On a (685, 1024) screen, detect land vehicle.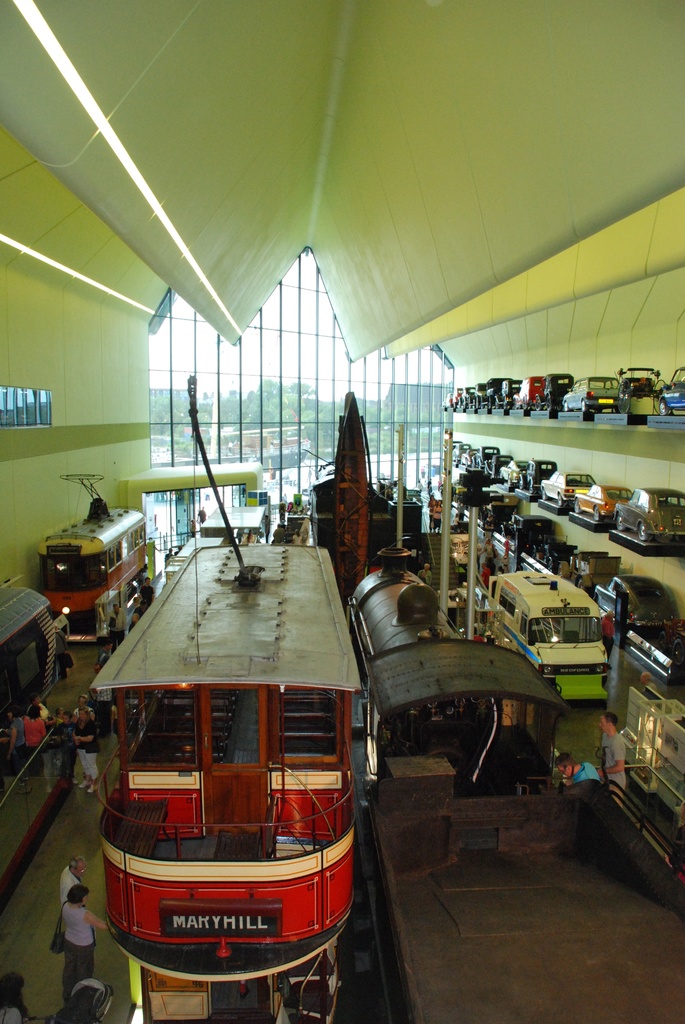
left=517, top=456, right=557, bottom=496.
